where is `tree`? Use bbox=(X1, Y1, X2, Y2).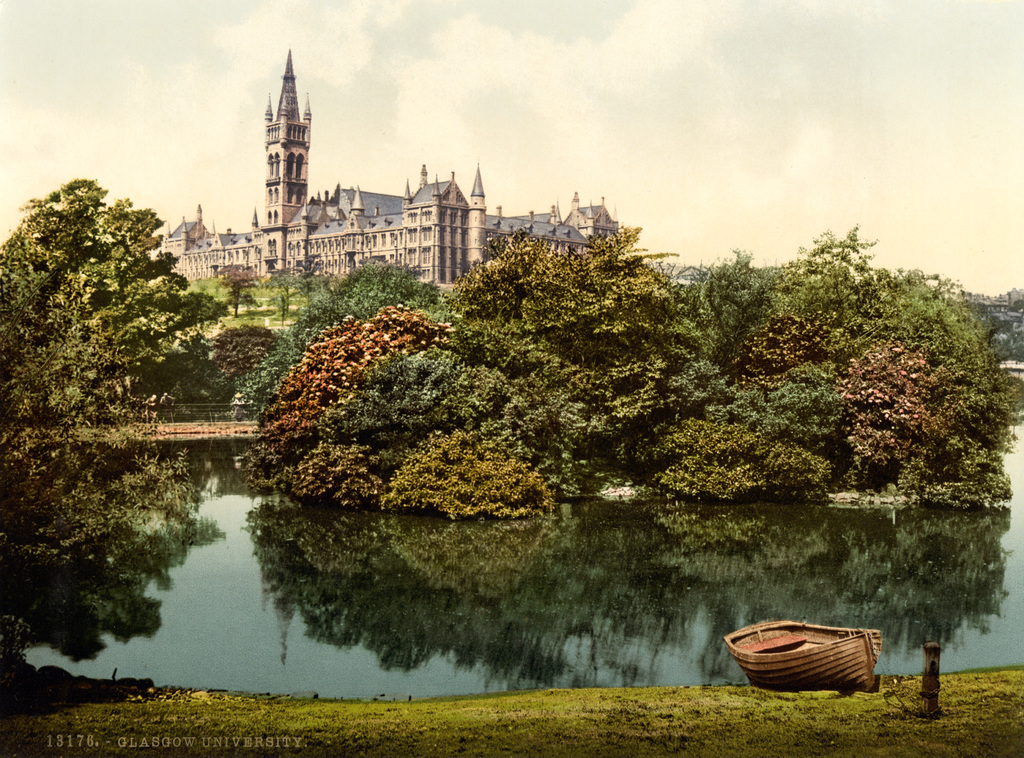
bbox=(0, 171, 184, 430).
